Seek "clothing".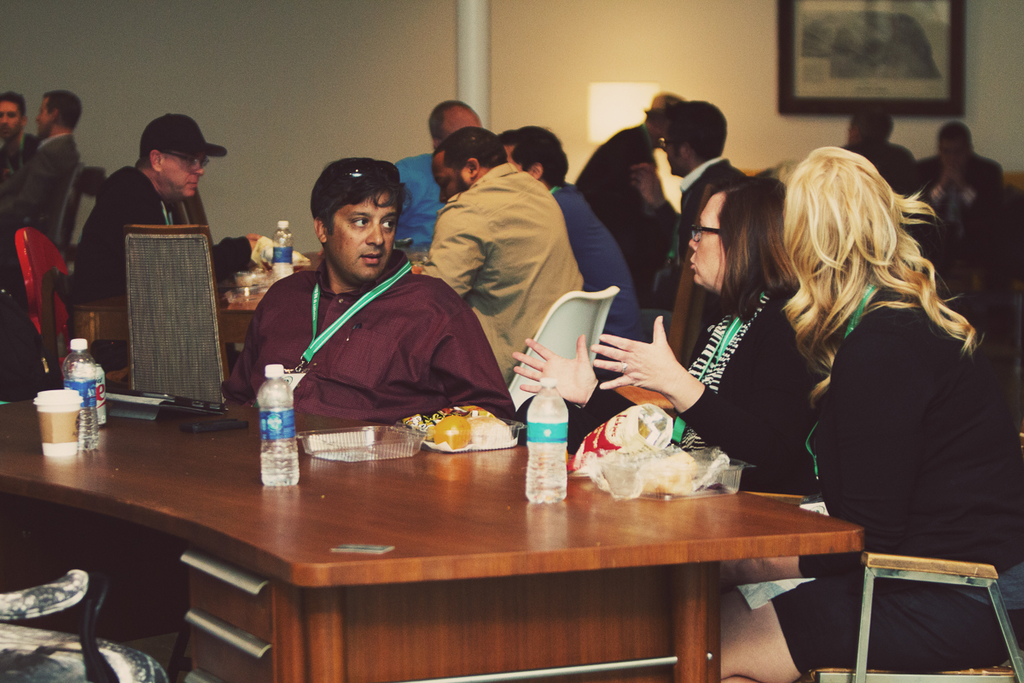
box=[393, 147, 445, 251].
